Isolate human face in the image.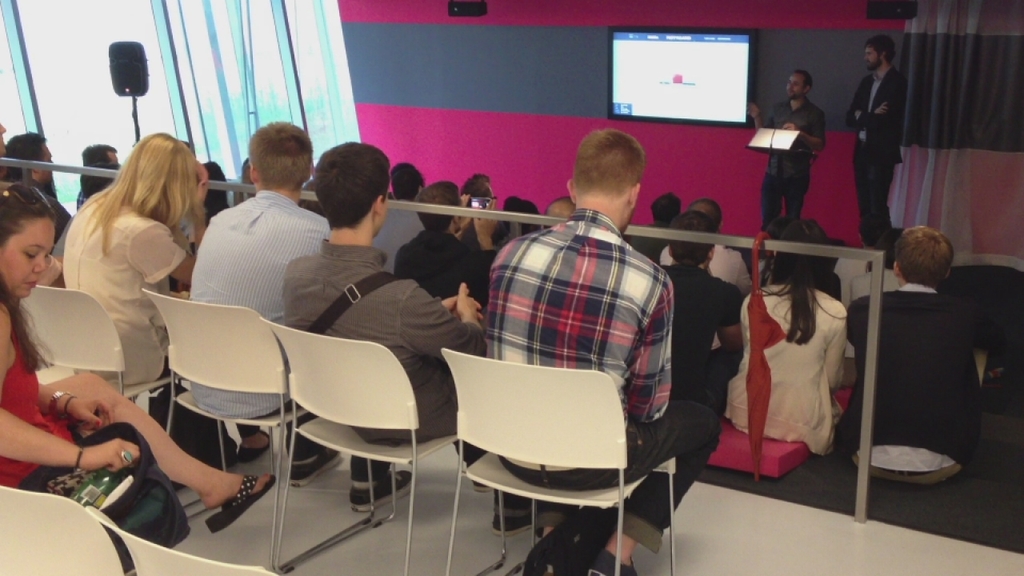
Isolated region: (786, 70, 806, 97).
